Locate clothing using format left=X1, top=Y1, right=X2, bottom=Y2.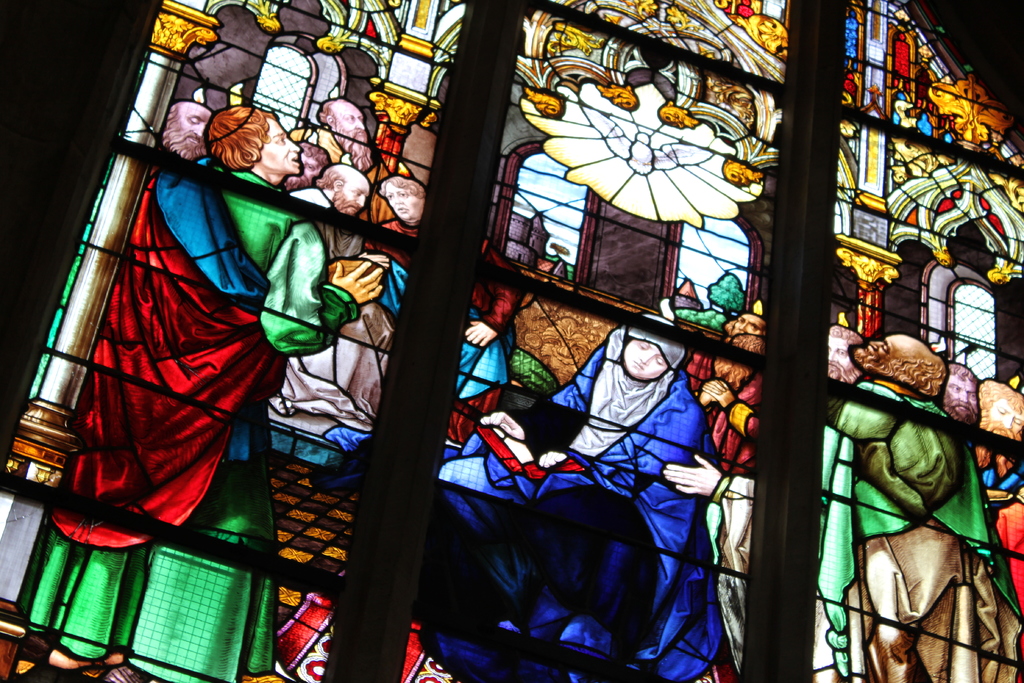
left=828, top=378, right=1023, bottom=682.
